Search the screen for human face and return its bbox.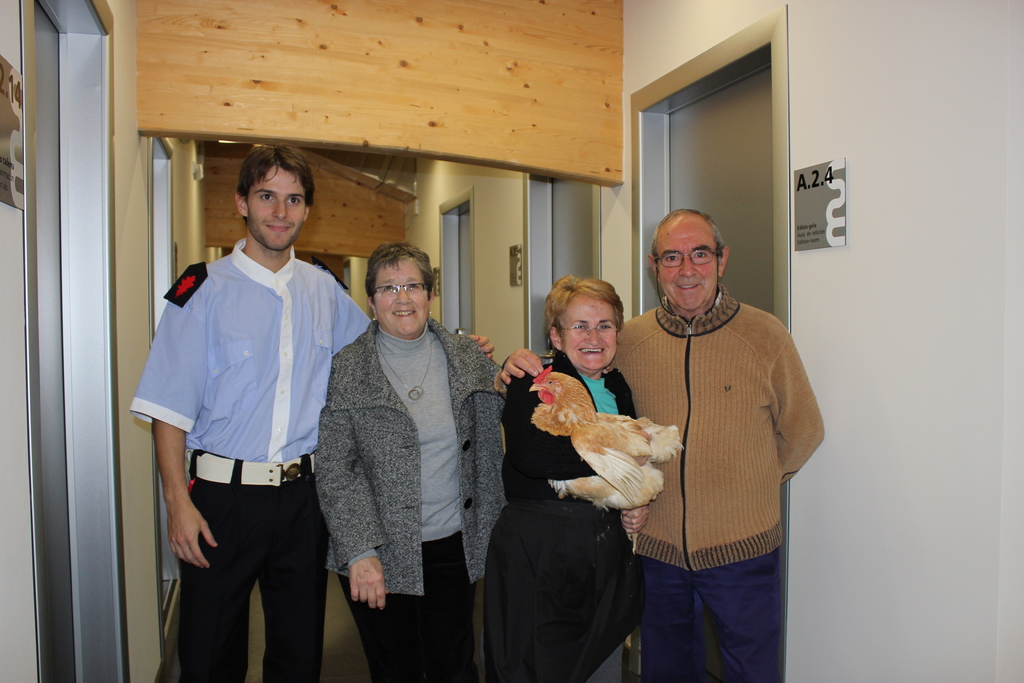
Found: (x1=659, y1=223, x2=715, y2=309).
